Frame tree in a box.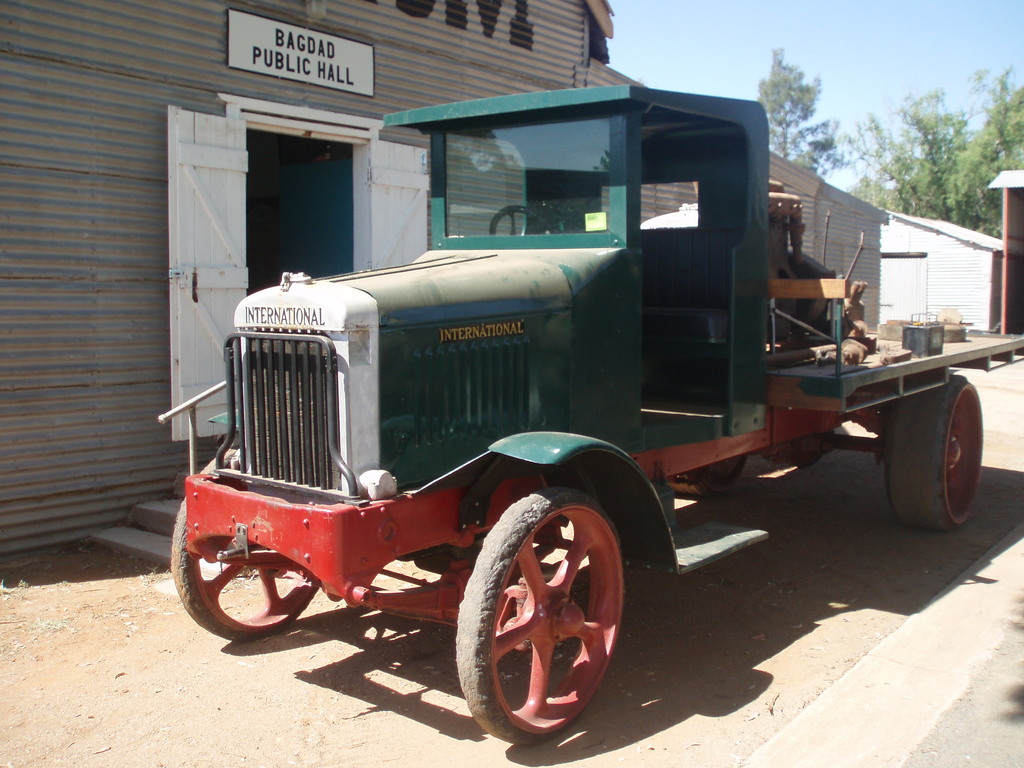
[748,58,847,135].
